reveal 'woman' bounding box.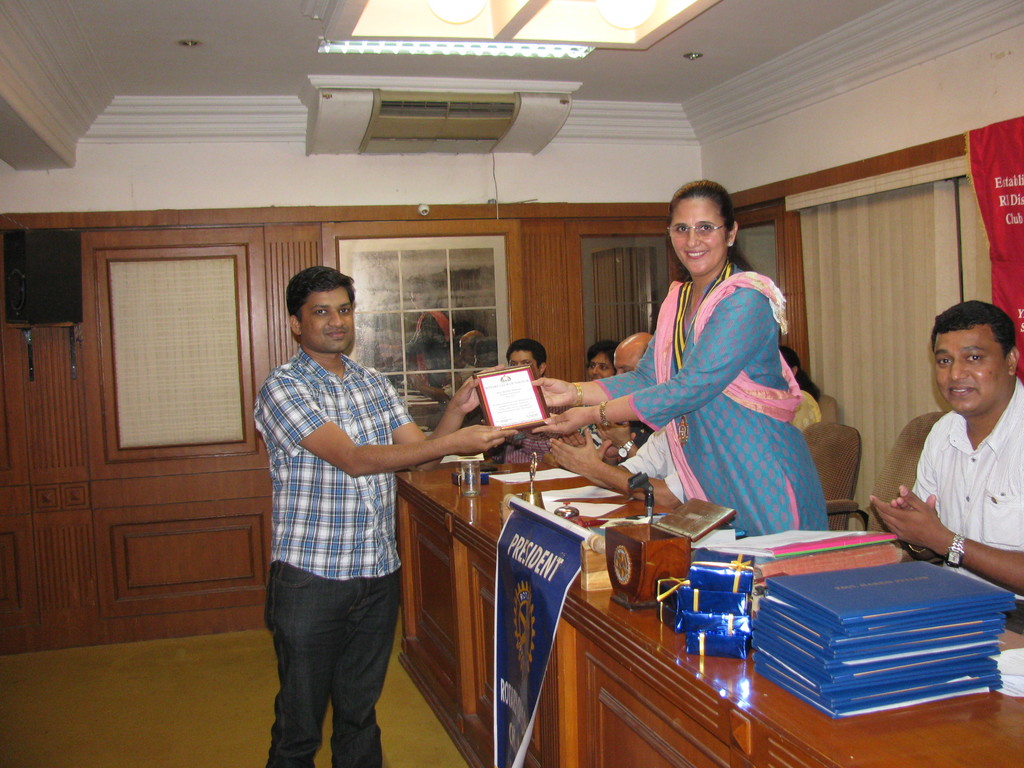
Revealed: bbox(781, 345, 822, 429).
